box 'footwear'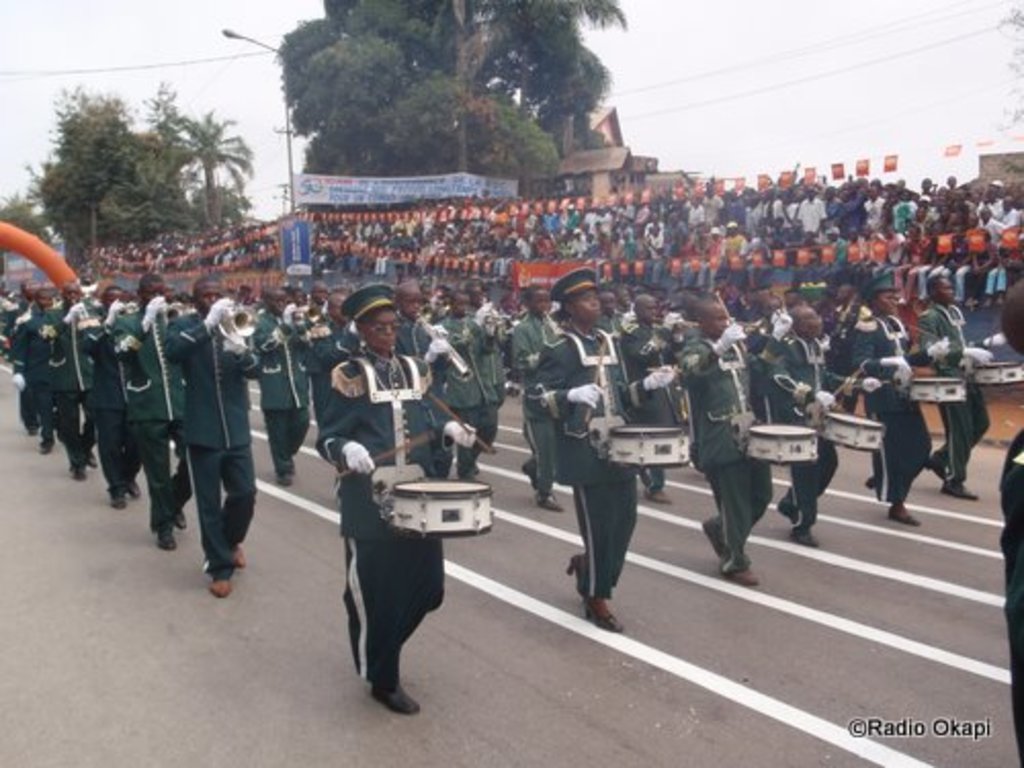
<bbox>176, 508, 193, 532</bbox>
